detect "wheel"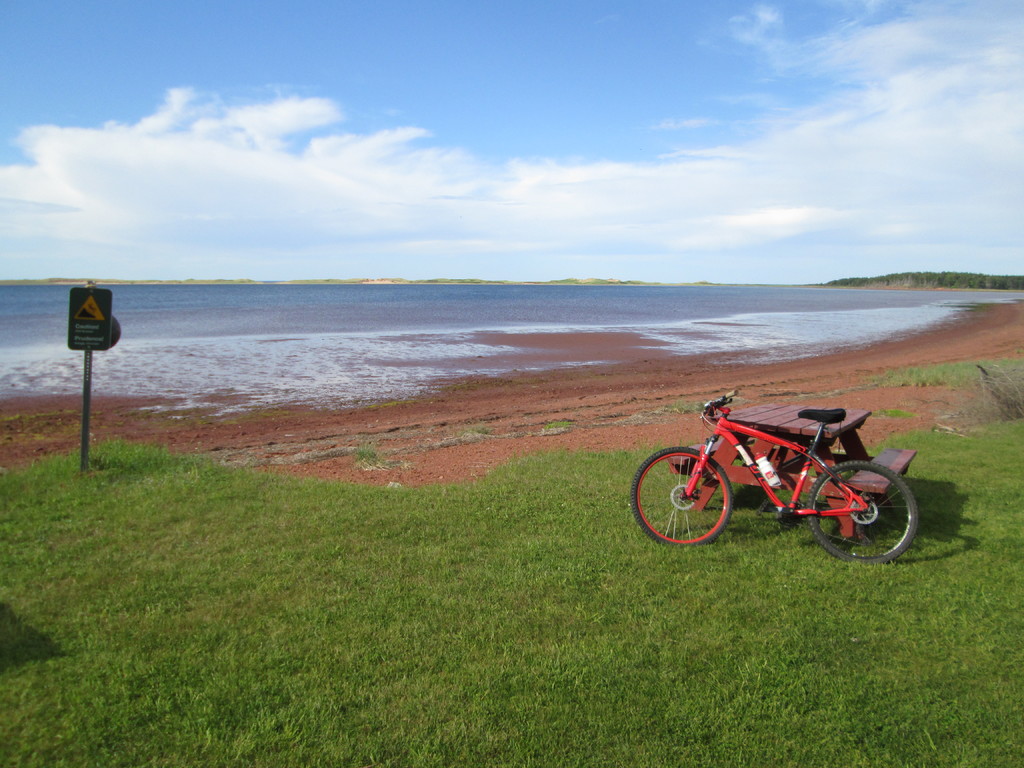
{"left": 800, "top": 458, "right": 918, "bottom": 563}
